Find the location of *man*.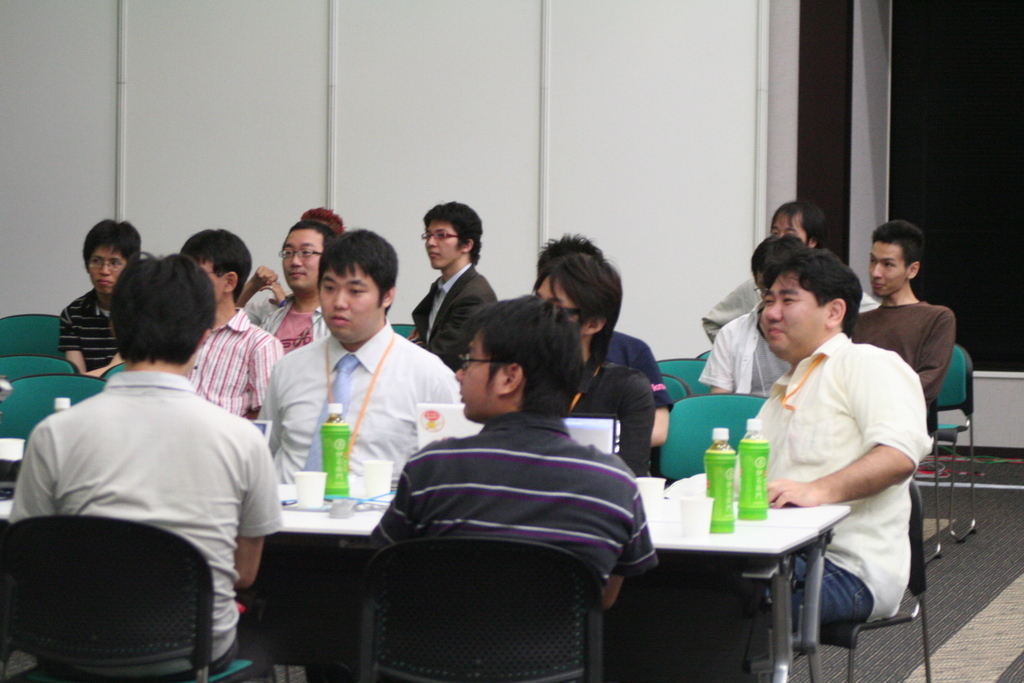
Location: crop(407, 201, 501, 373).
